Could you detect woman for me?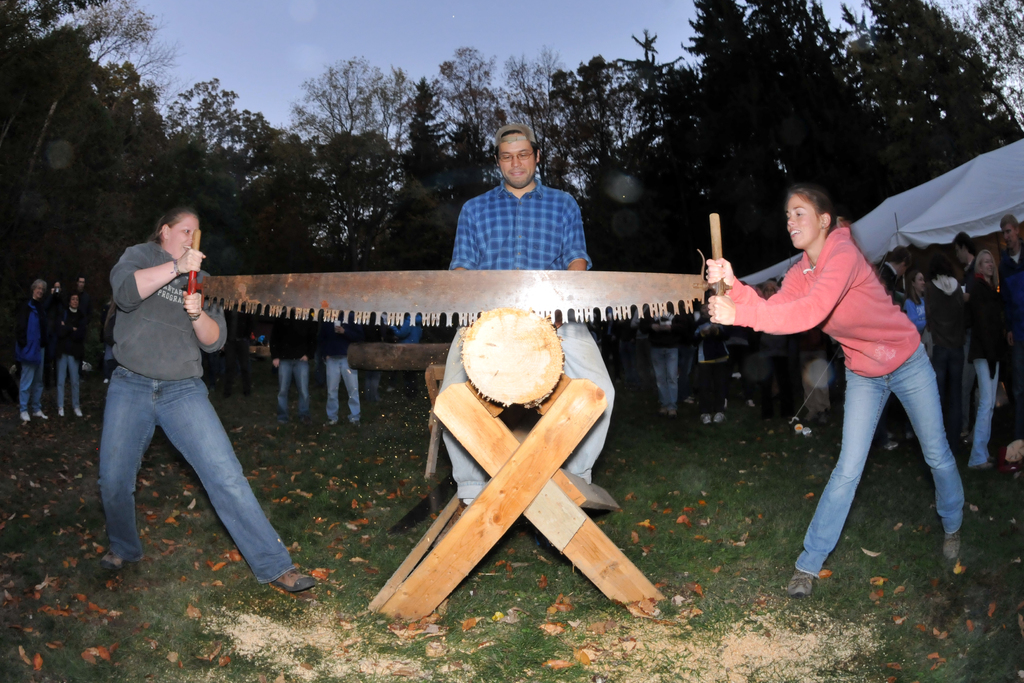
Detection result: detection(966, 247, 1007, 471).
